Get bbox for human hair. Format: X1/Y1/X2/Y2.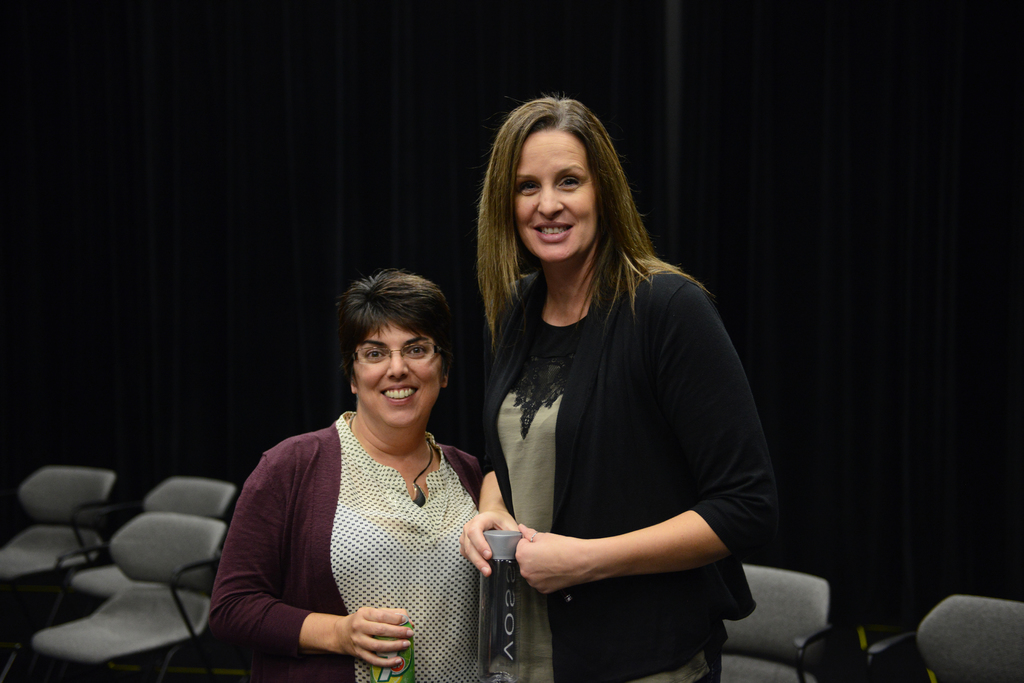
476/92/714/355.
